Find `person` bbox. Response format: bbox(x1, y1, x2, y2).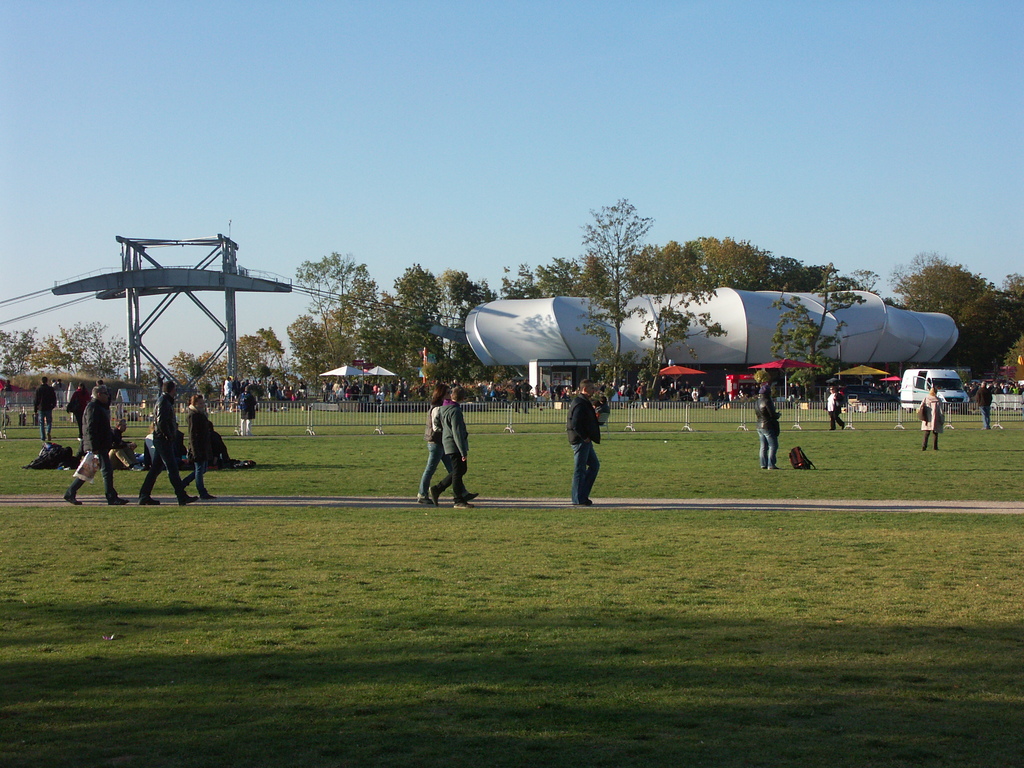
bbox(32, 379, 61, 438).
